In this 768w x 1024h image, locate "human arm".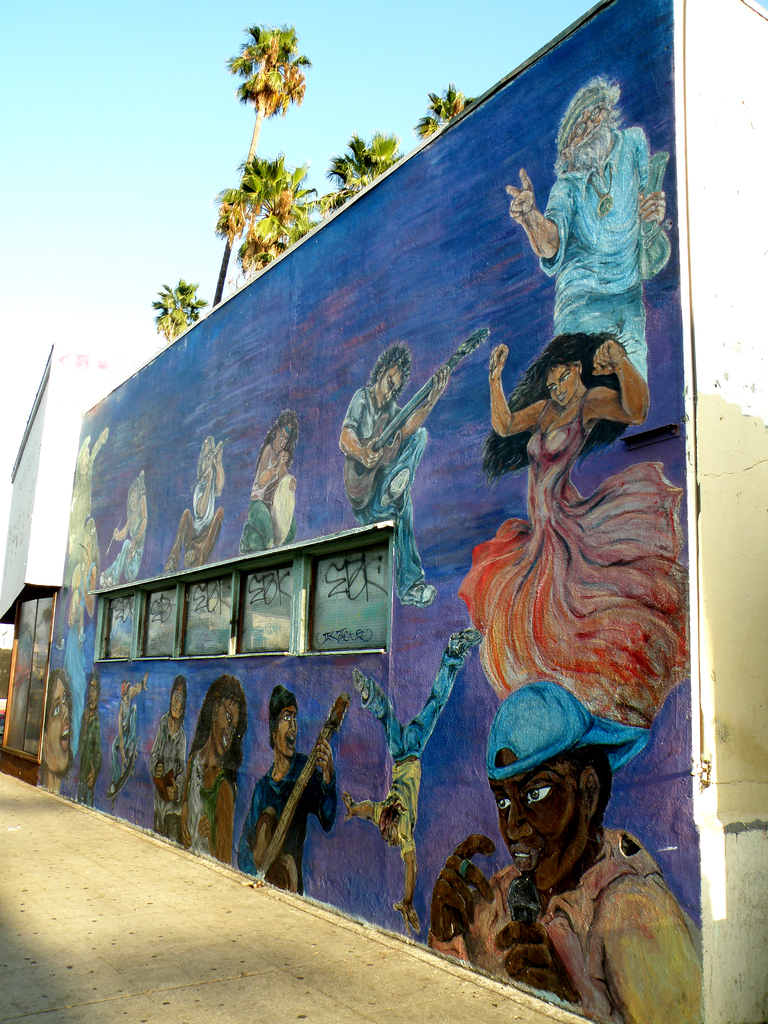
Bounding box: box=[106, 515, 146, 543].
